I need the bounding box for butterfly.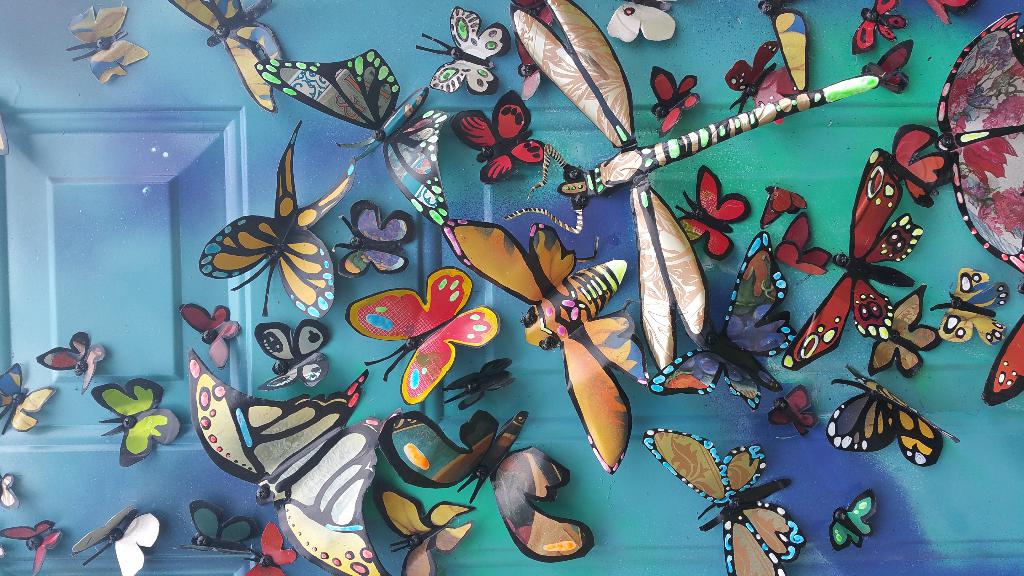
Here it is: left=0, top=362, right=53, bottom=435.
